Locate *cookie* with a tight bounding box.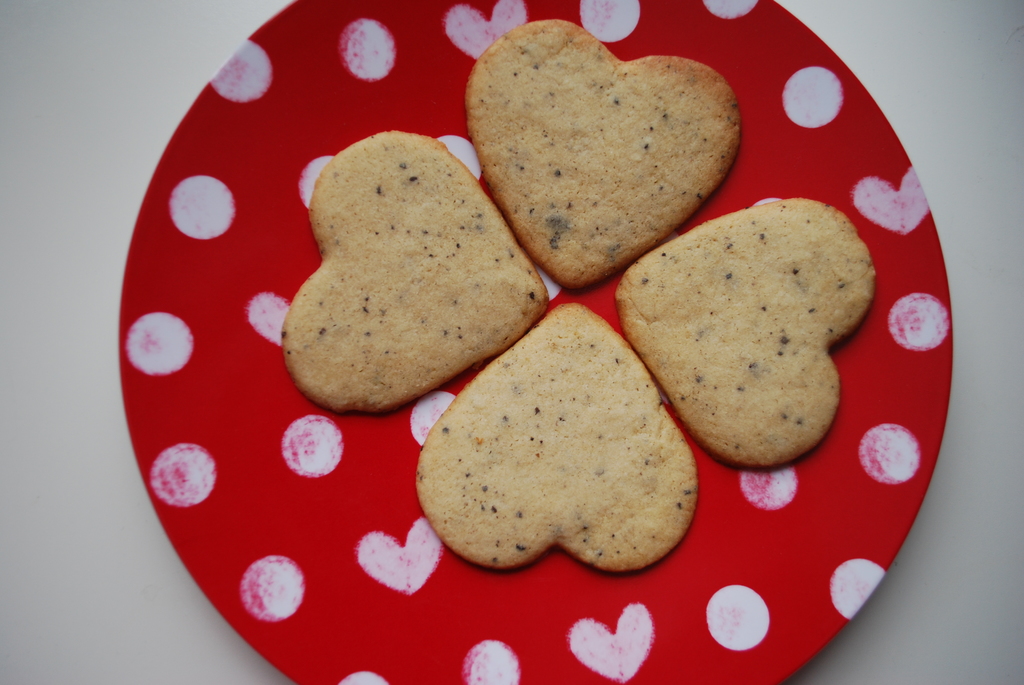
l=463, t=16, r=744, b=292.
